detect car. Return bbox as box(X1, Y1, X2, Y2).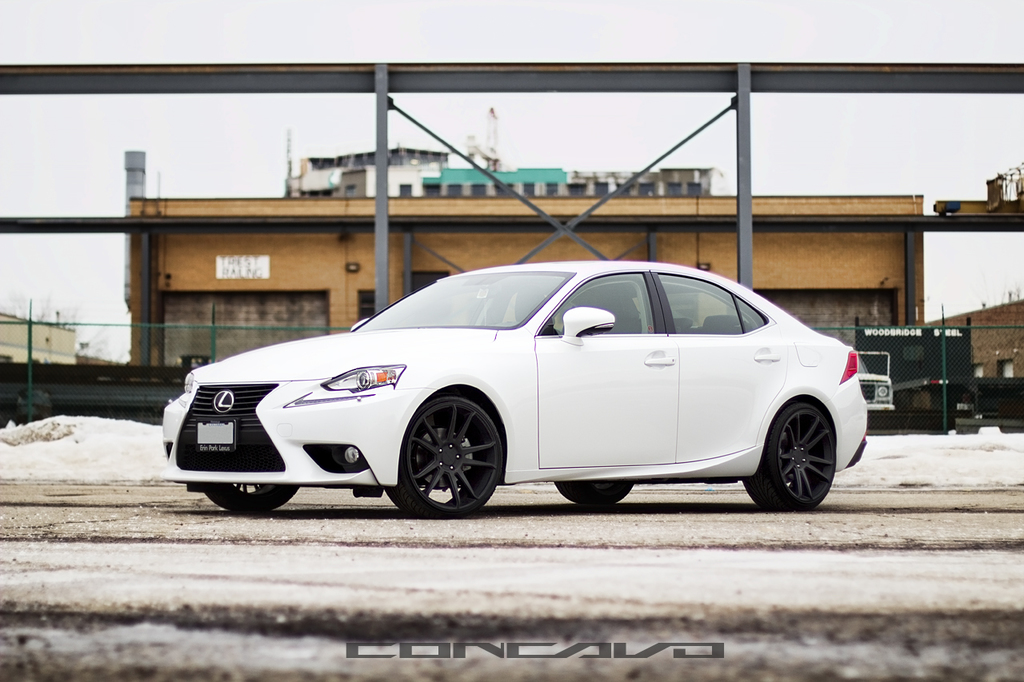
box(839, 346, 898, 435).
